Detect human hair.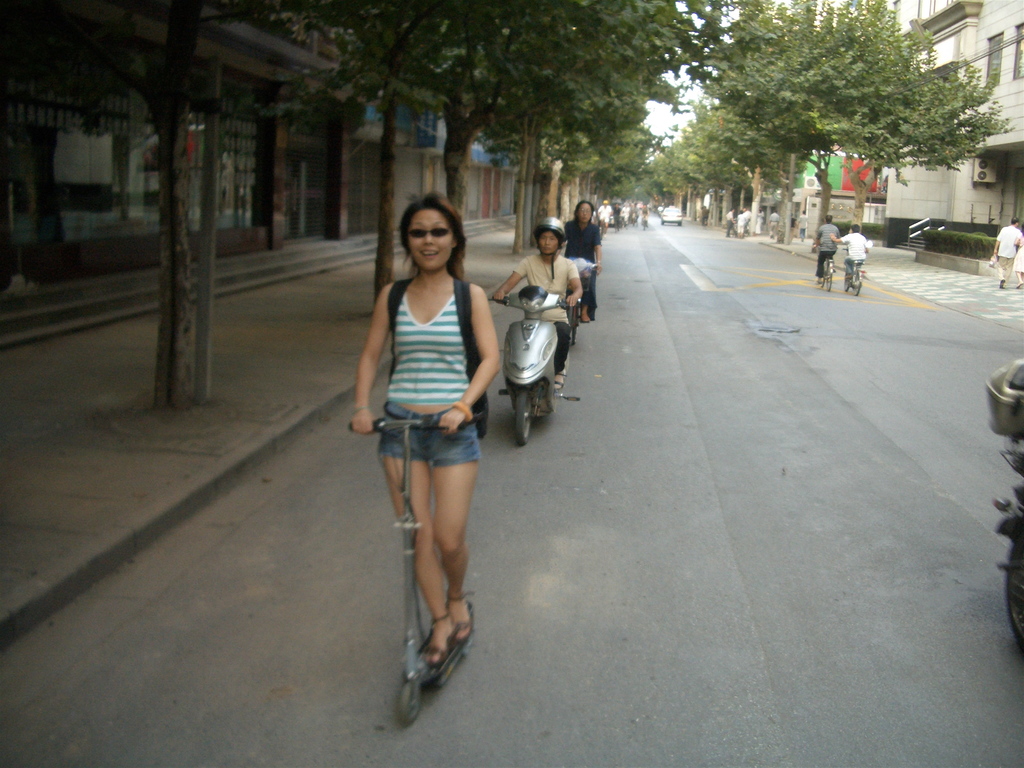
Detected at {"x1": 853, "y1": 223, "x2": 860, "y2": 233}.
